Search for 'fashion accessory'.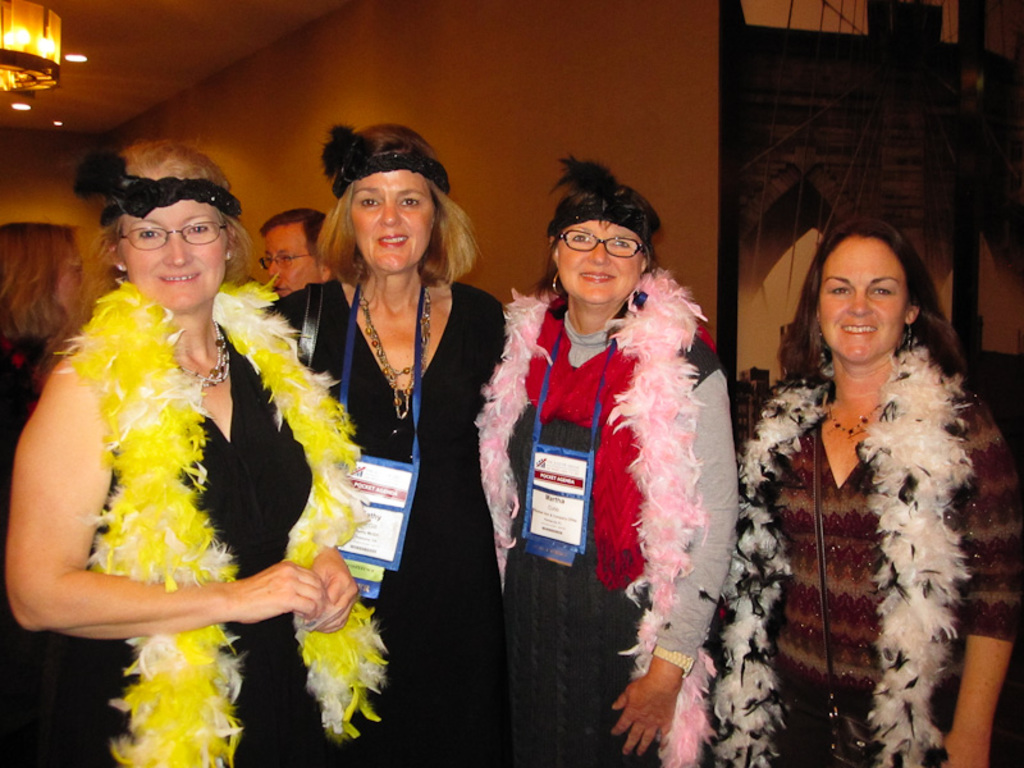
Found at <region>293, 280, 328, 370</region>.
